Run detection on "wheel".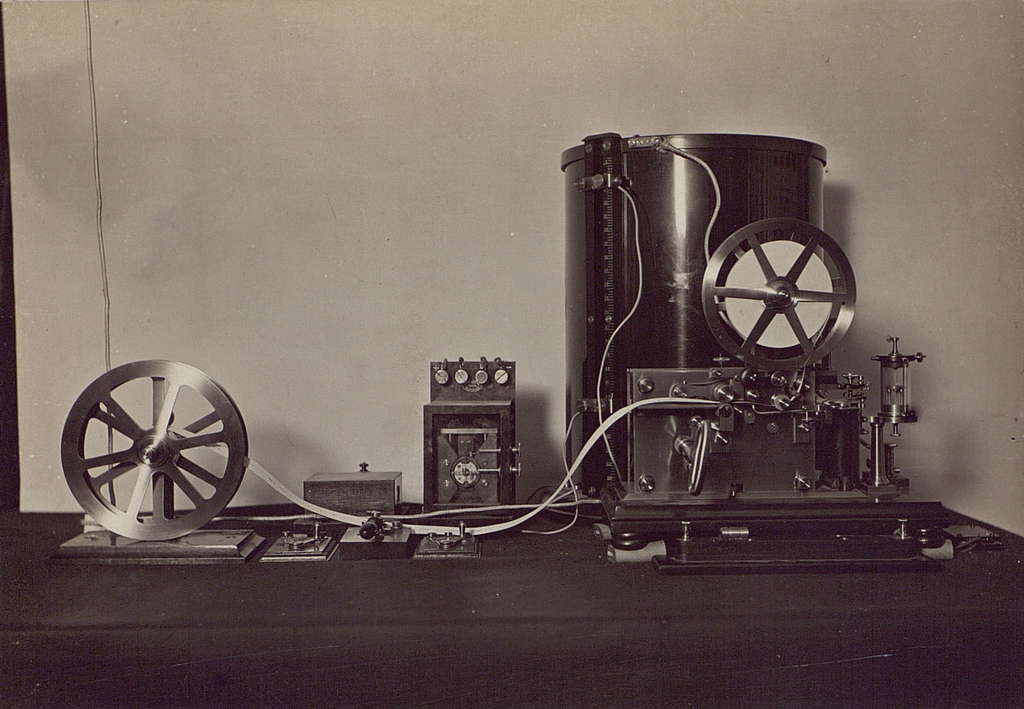
Result: [x1=58, y1=369, x2=239, y2=542].
